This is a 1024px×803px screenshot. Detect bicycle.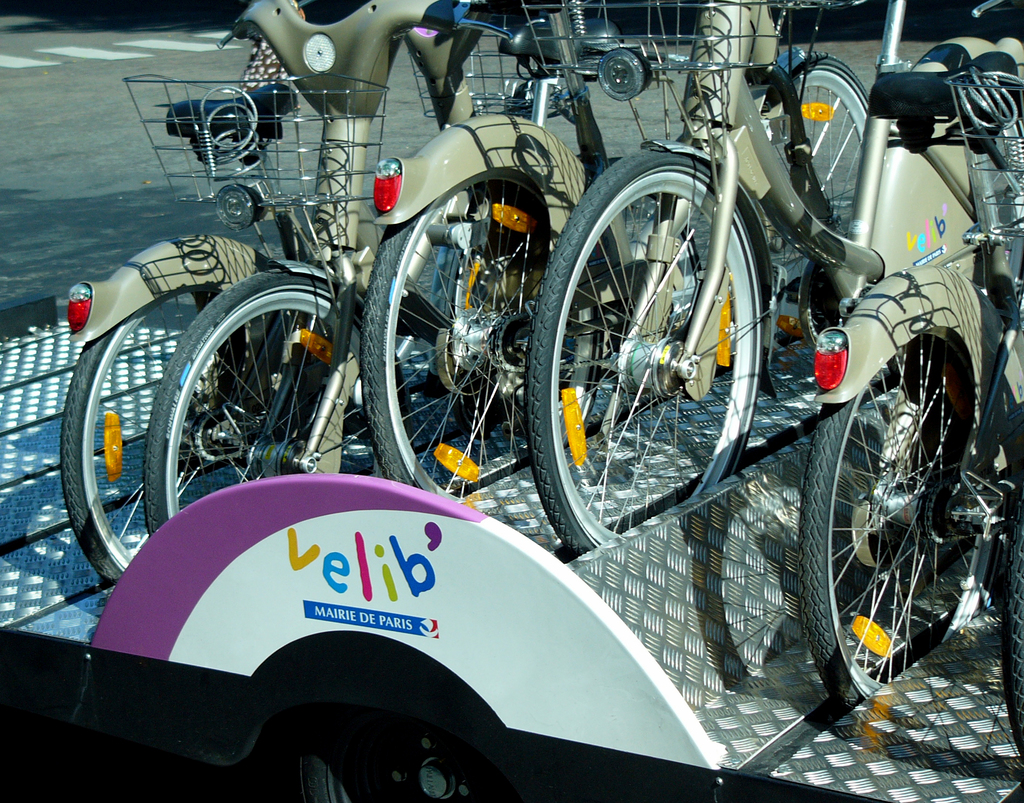
bbox(143, 0, 705, 543).
